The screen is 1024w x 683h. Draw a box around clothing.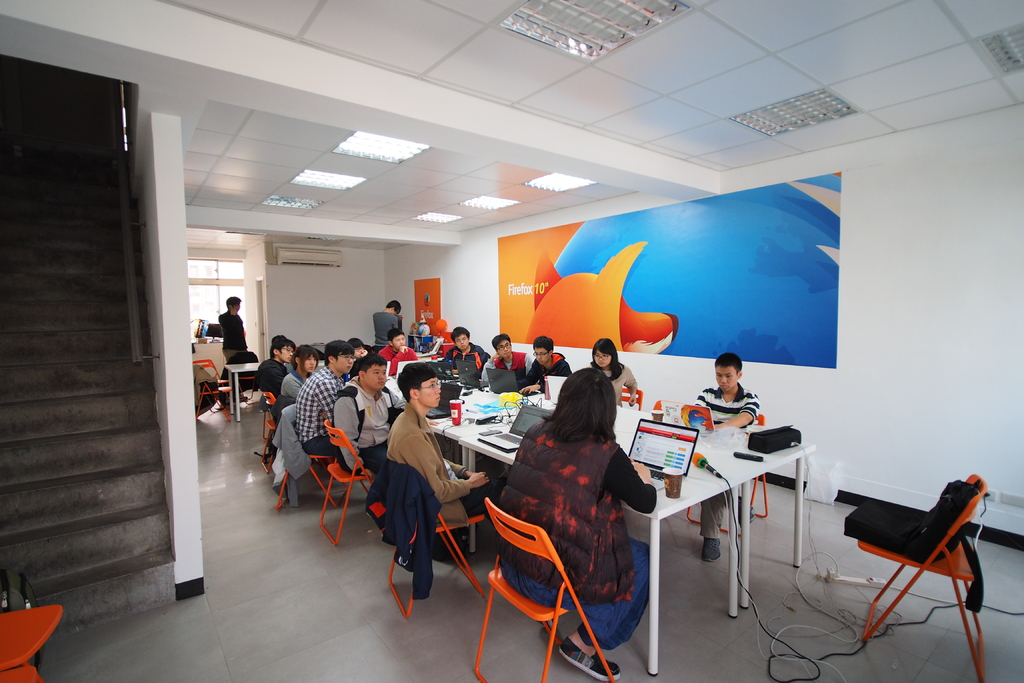
left=334, top=374, right=409, bottom=469.
